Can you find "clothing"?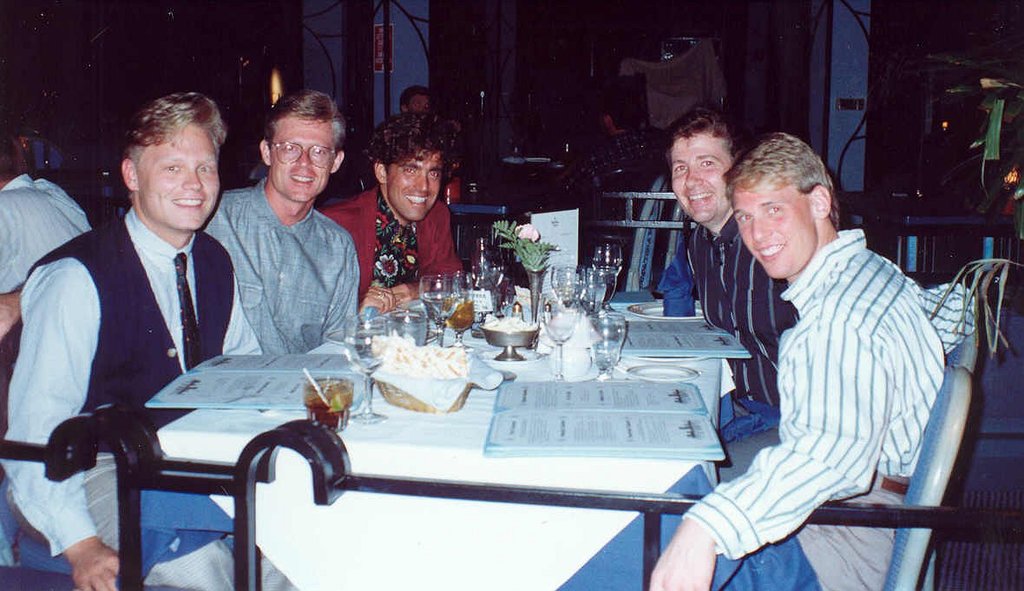
Yes, bounding box: x1=703 y1=176 x2=960 y2=581.
